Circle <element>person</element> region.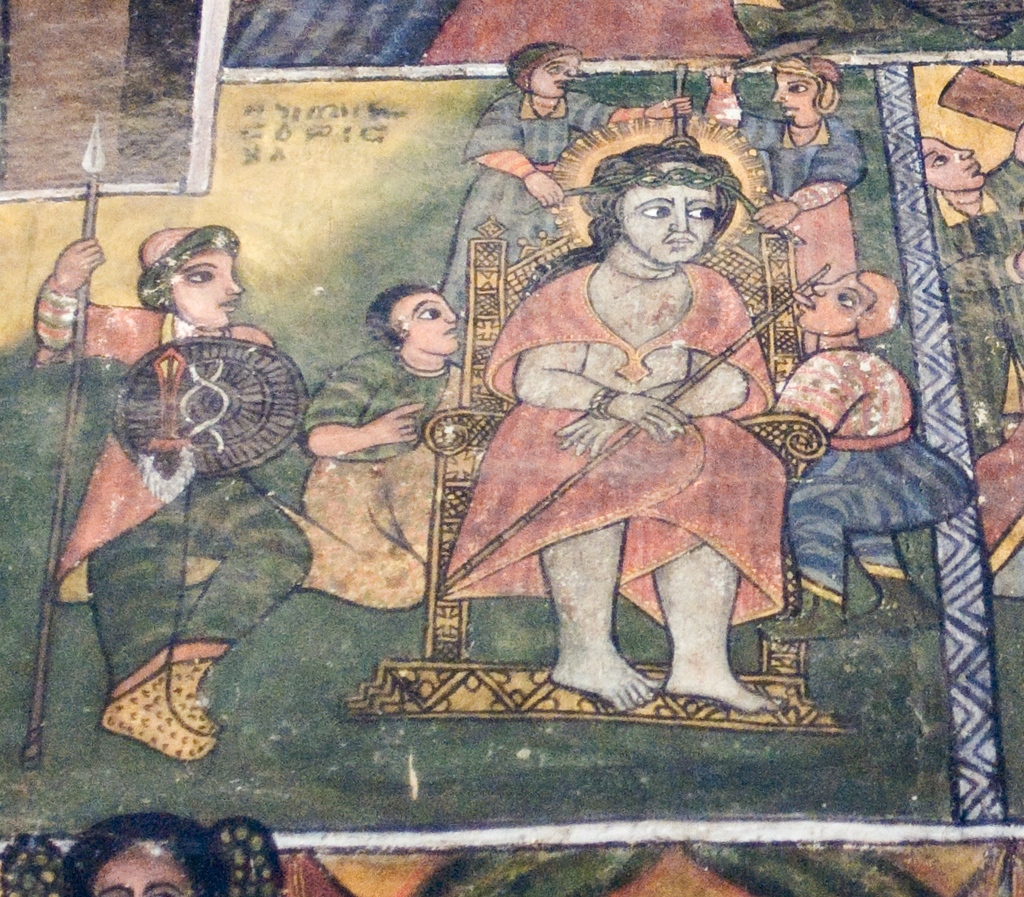
Region: [921,122,1023,582].
